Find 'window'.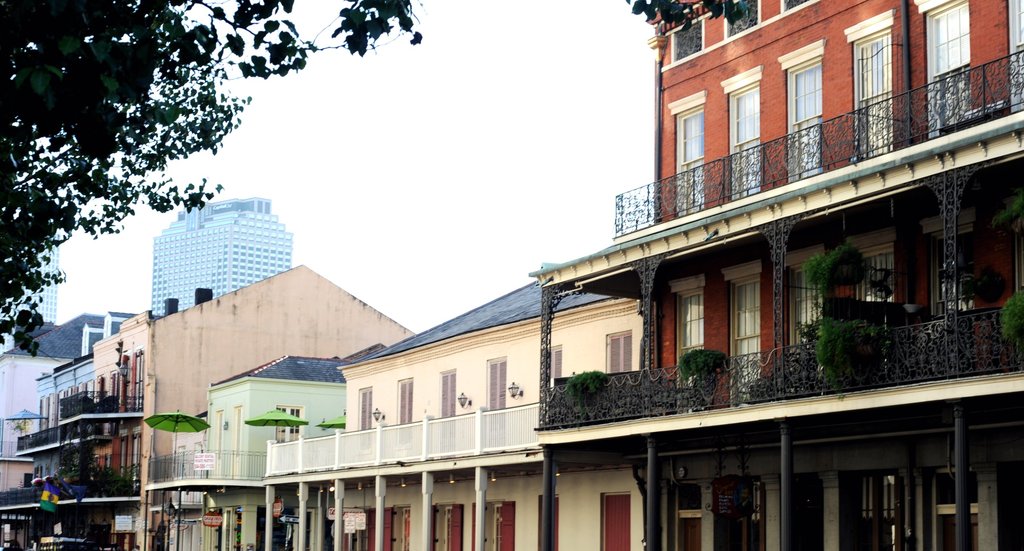
{"left": 719, "top": 65, "right": 757, "bottom": 200}.
